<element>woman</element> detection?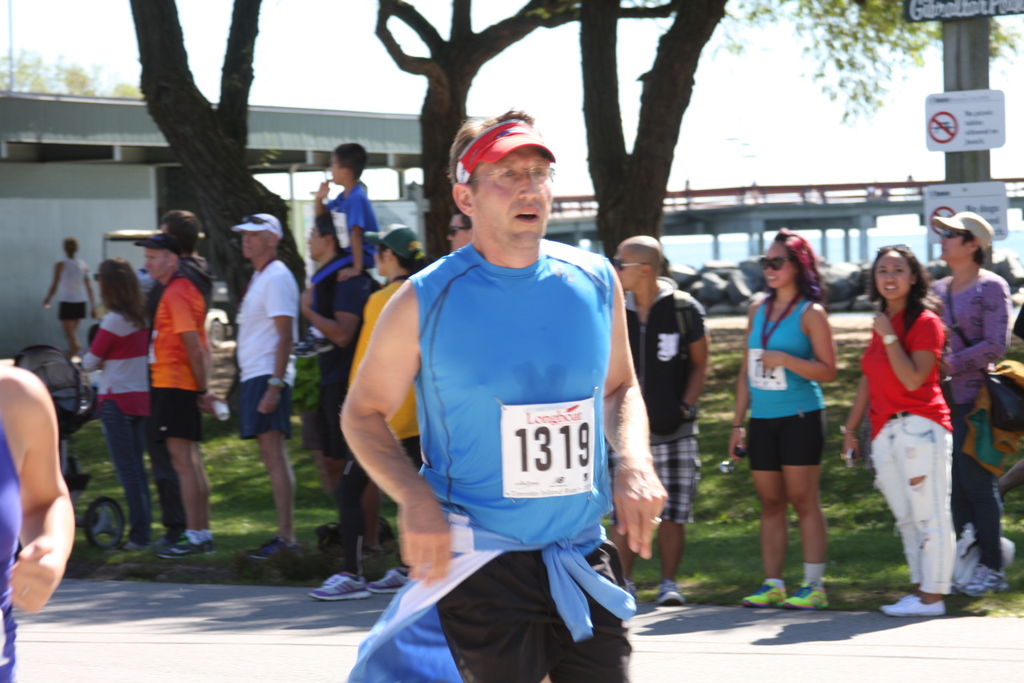
82/263/155/557
